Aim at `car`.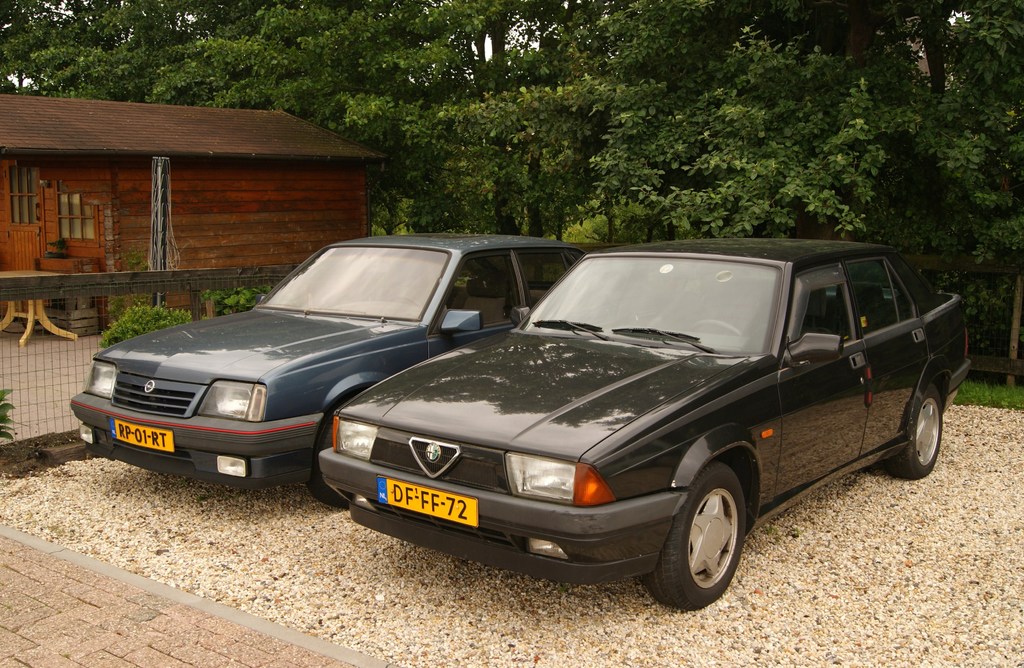
Aimed at locate(314, 249, 975, 607).
